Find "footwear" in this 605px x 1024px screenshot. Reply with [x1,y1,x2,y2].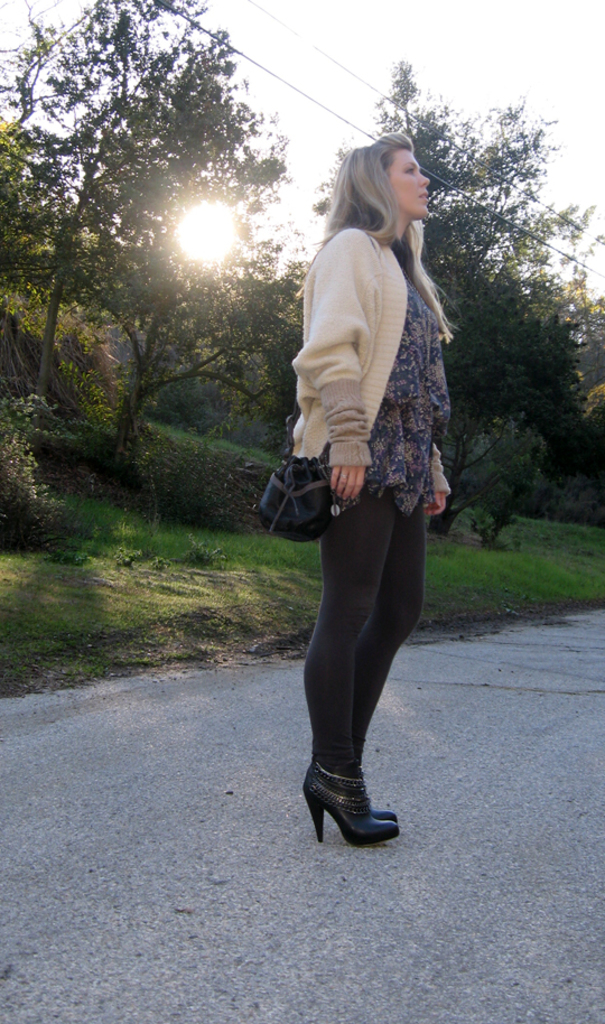
[307,764,404,855].
